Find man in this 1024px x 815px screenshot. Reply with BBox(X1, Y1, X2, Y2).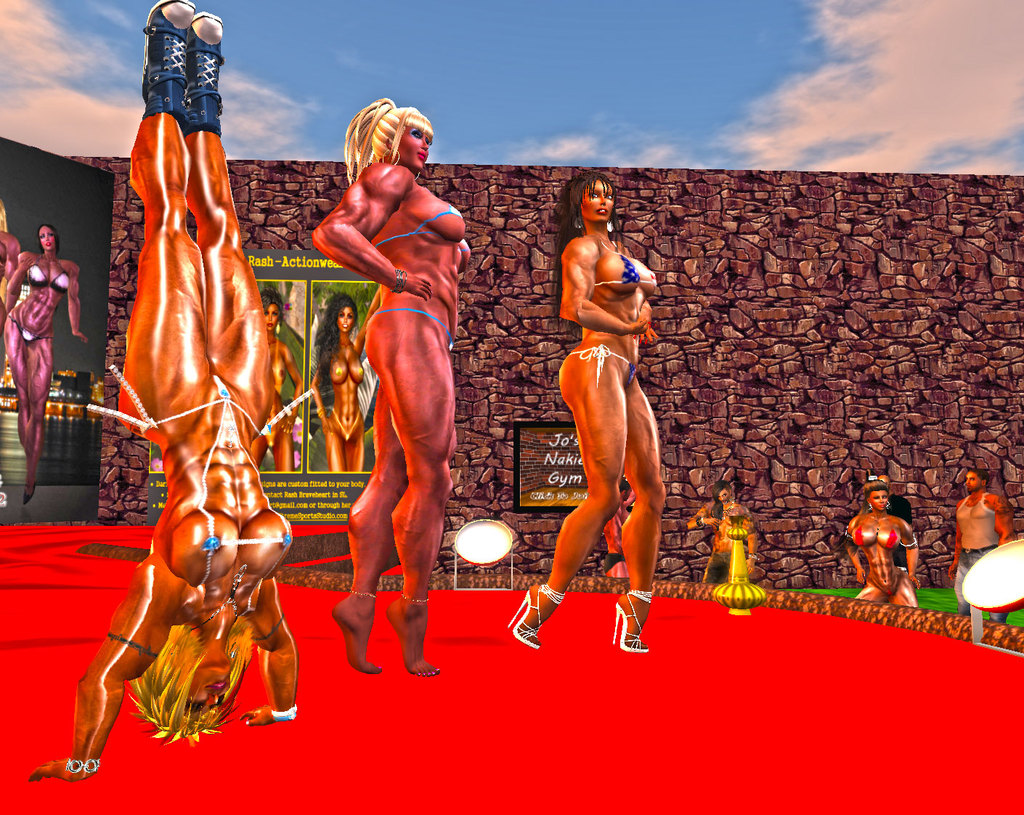
BBox(945, 467, 1020, 626).
